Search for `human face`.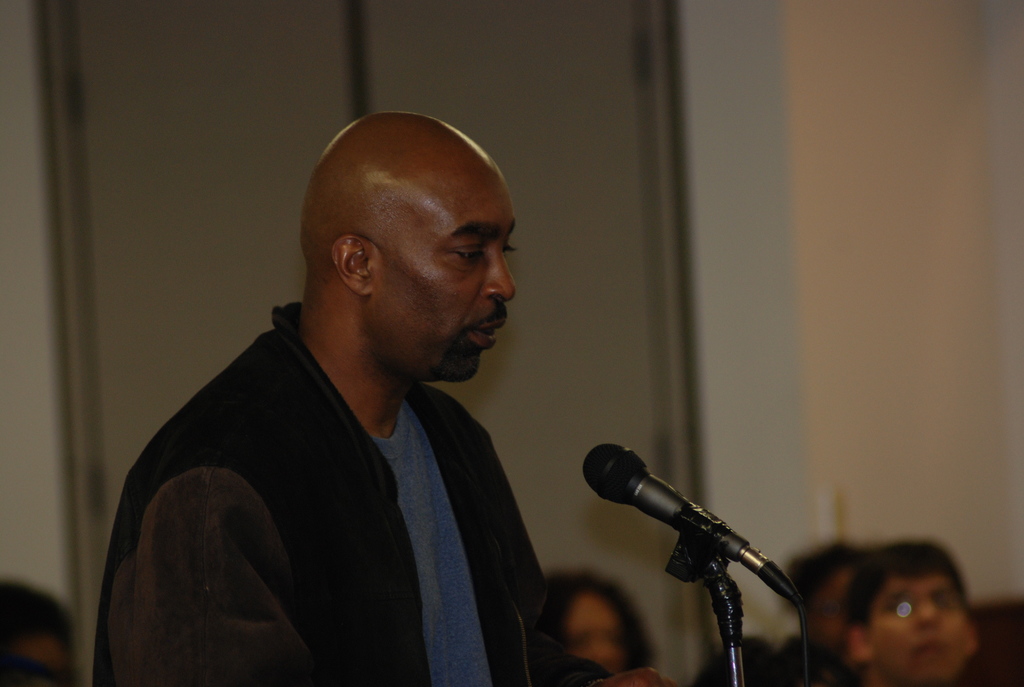
Found at bbox=(863, 578, 966, 681).
